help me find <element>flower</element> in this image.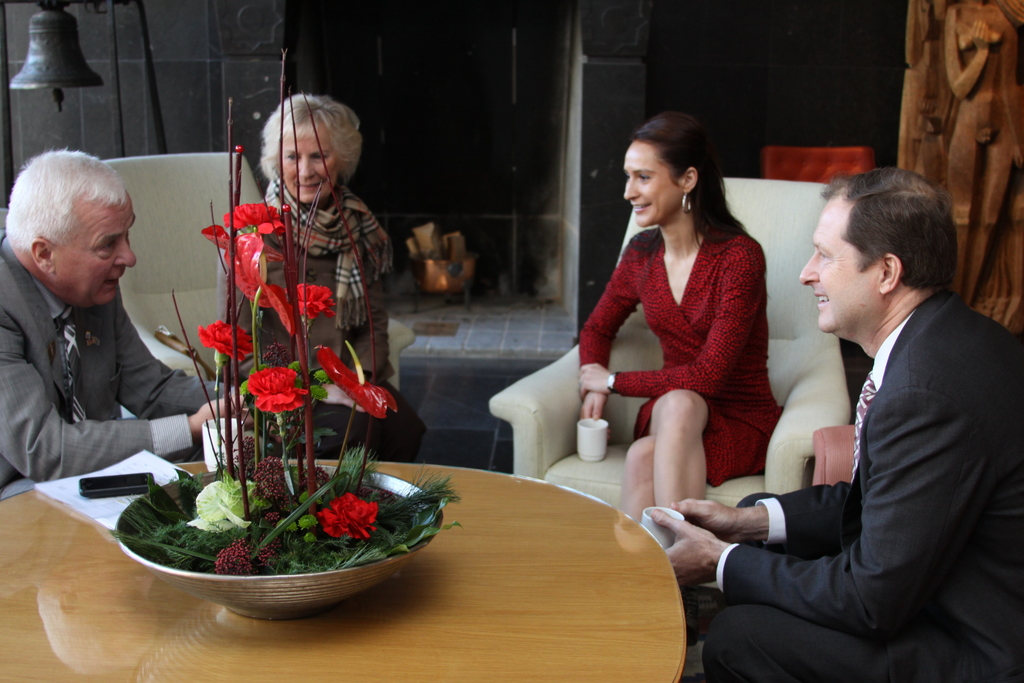
Found it: x1=227, y1=236, x2=269, y2=305.
